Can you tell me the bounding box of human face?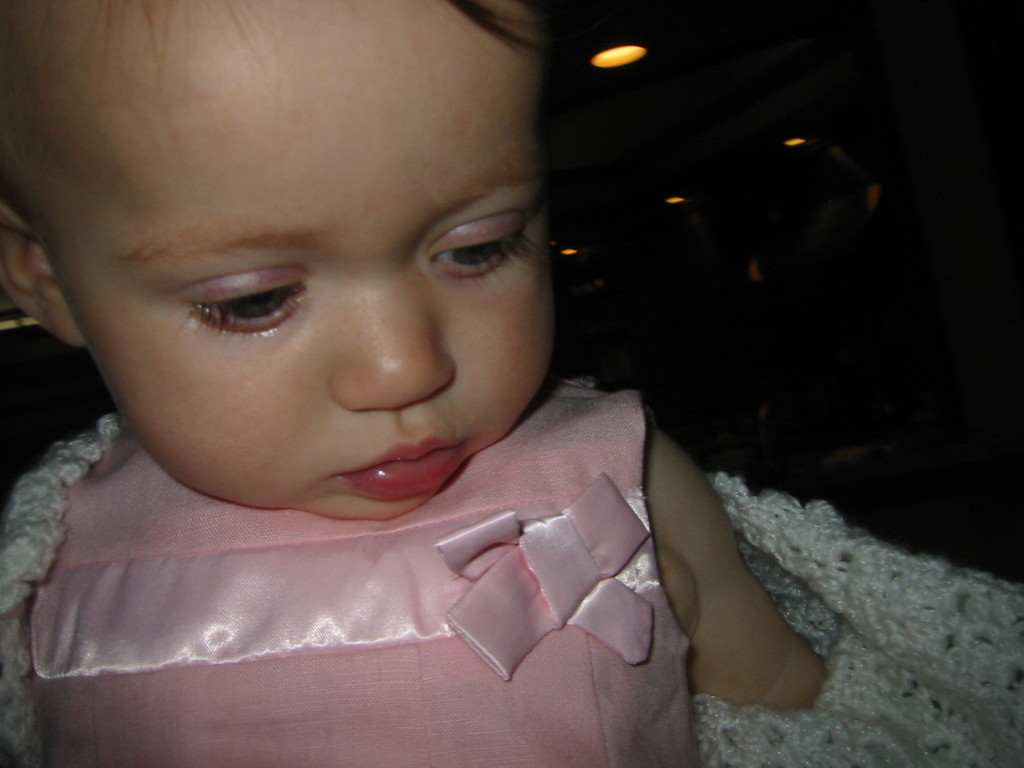
(left=47, top=0, right=557, bottom=520).
